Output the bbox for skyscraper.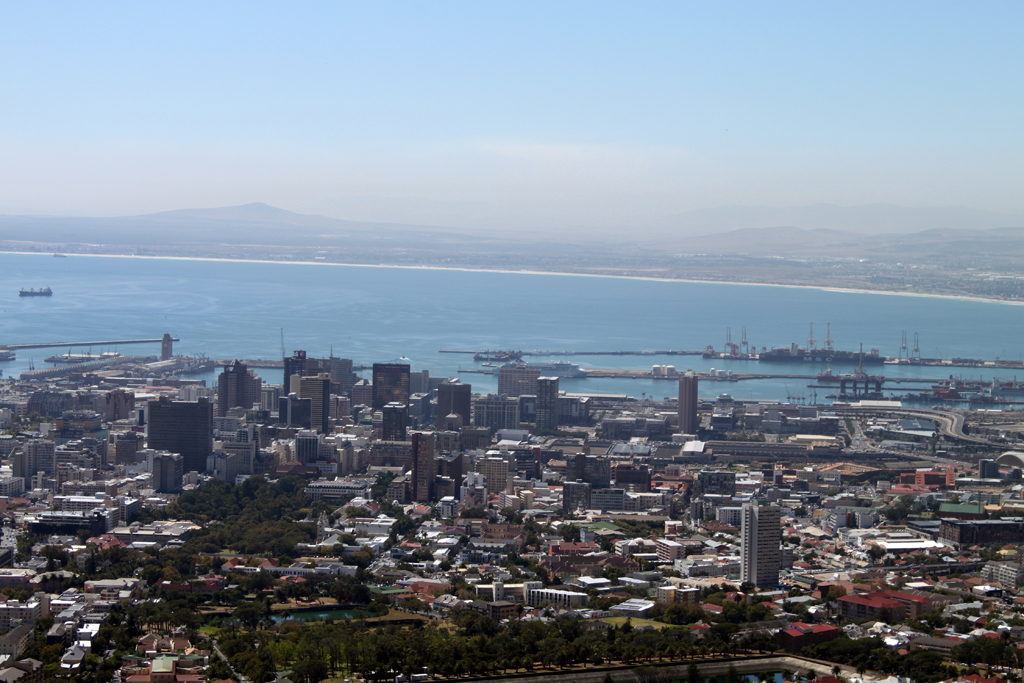
371,367,410,406.
